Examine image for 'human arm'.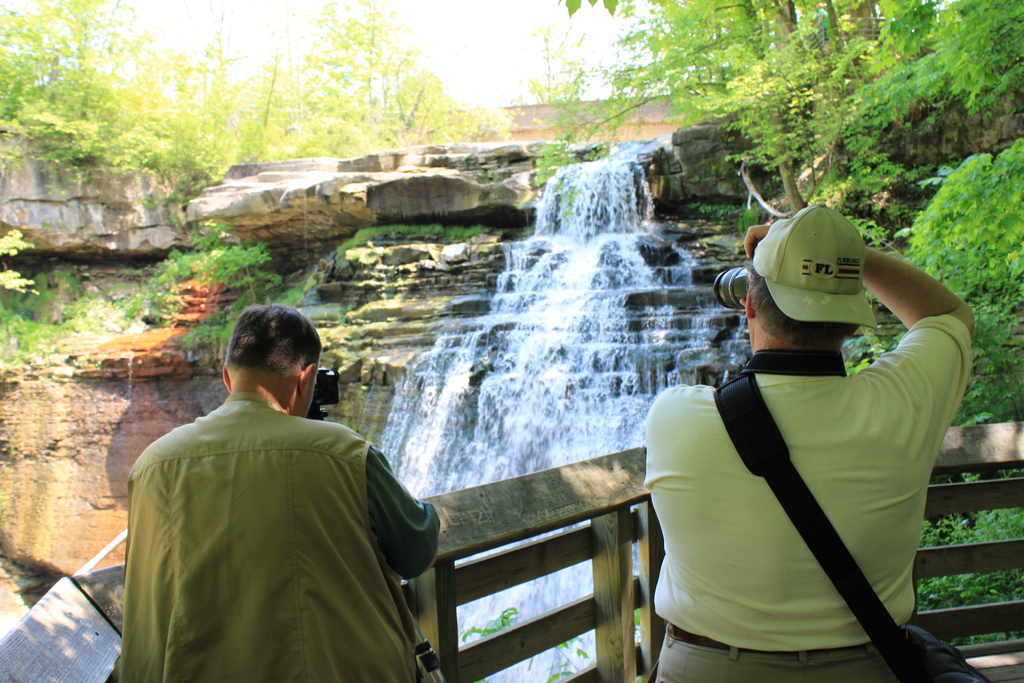
Examination result: bbox=(122, 447, 163, 554).
